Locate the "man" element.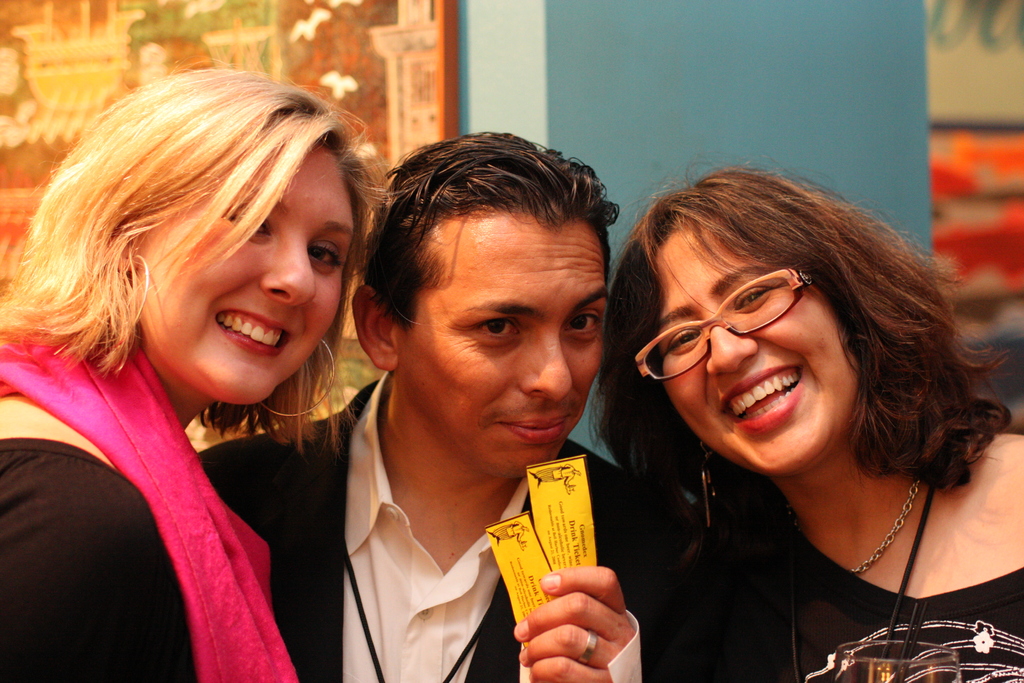
Element bbox: x1=271 y1=110 x2=707 y2=682.
